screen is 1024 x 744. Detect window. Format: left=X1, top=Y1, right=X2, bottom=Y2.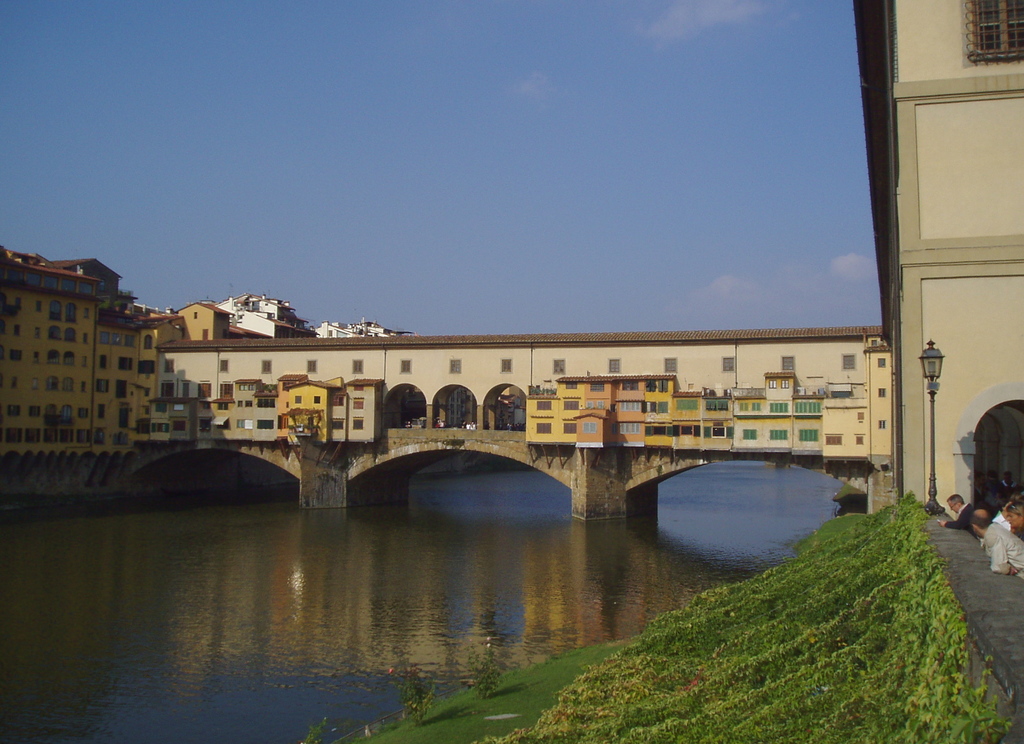
left=61, top=375, right=73, bottom=391.
